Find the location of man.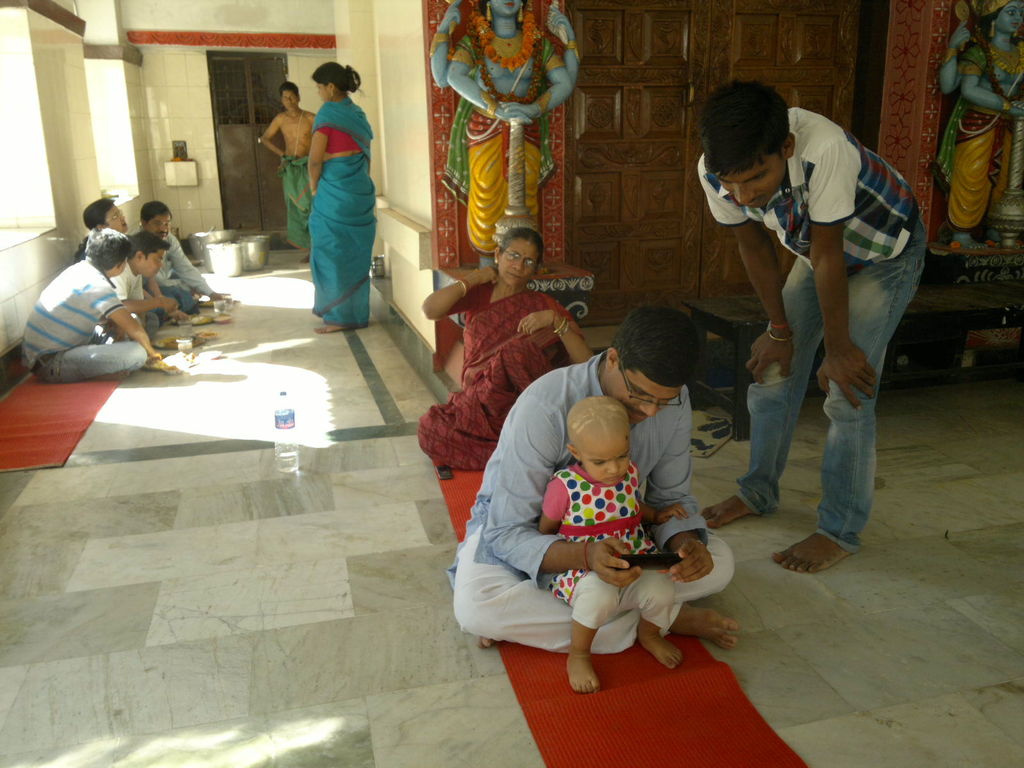
Location: [15, 225, 164, 381].
